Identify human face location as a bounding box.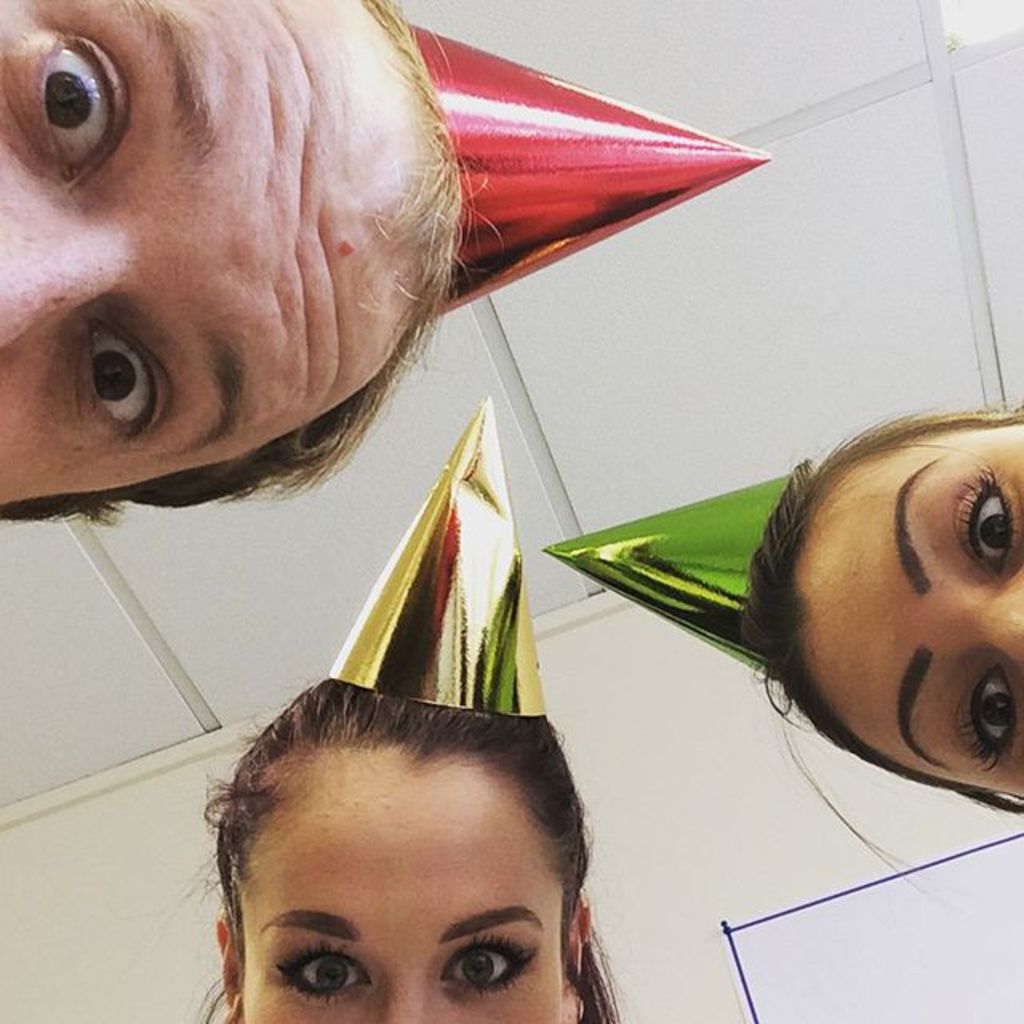
789:445:1023:803.
